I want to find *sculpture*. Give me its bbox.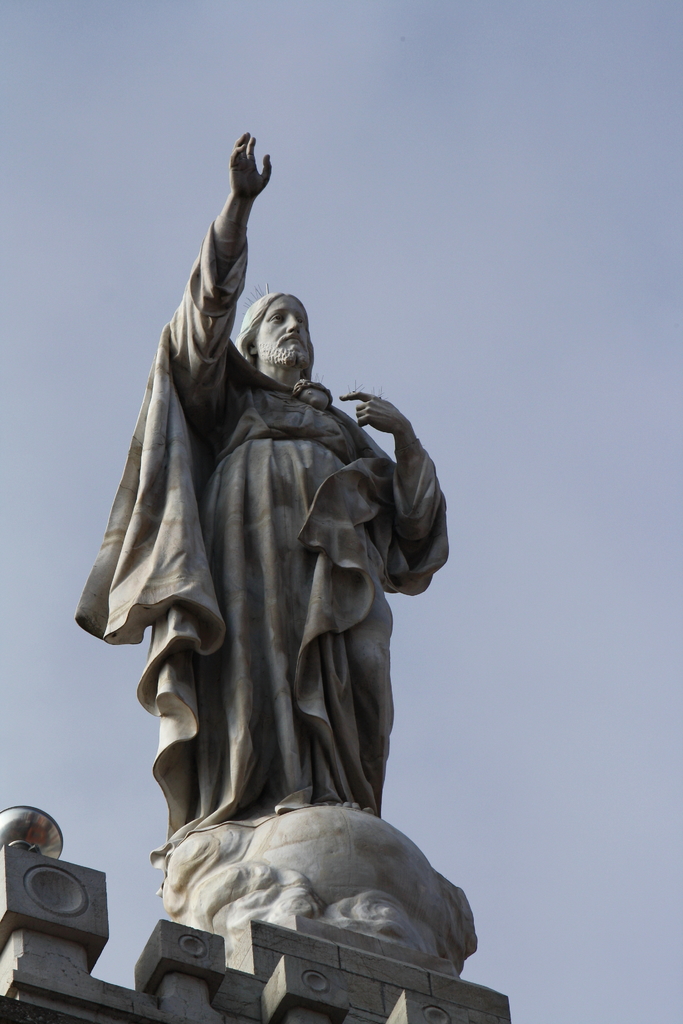
select_region(85, 156, 461, 987).
